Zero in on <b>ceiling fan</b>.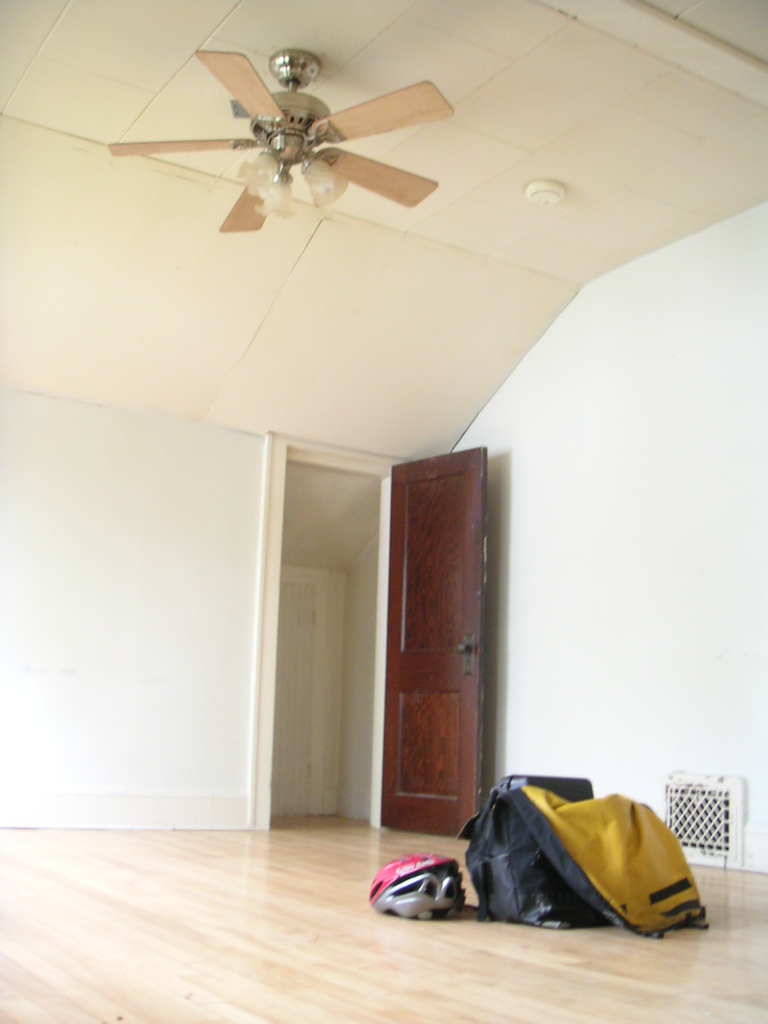
Zeroed in: 105/46/441/234.
